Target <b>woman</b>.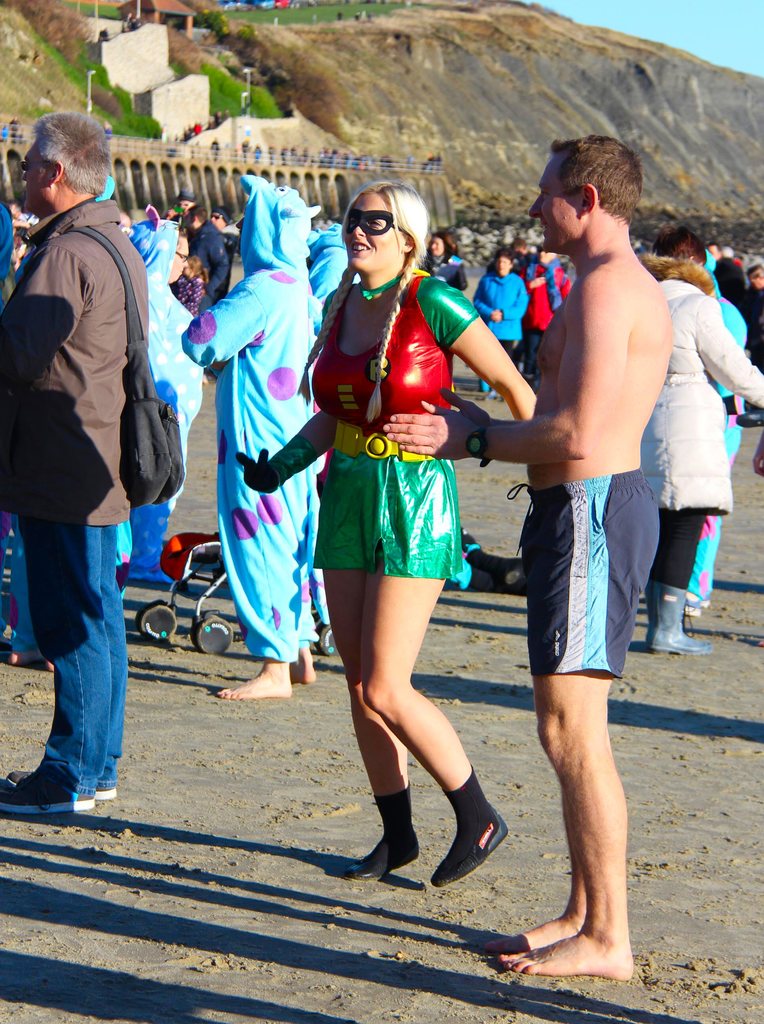
Target region: crop(125, 204, 247, 585).
